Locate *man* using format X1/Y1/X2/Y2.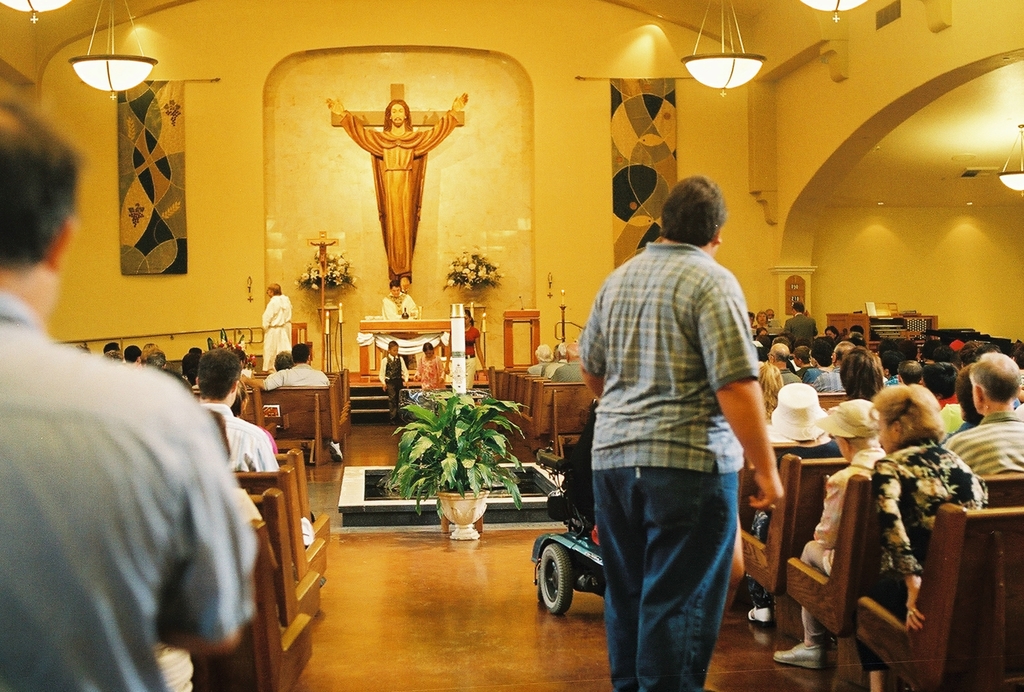
579/173/781/691.
